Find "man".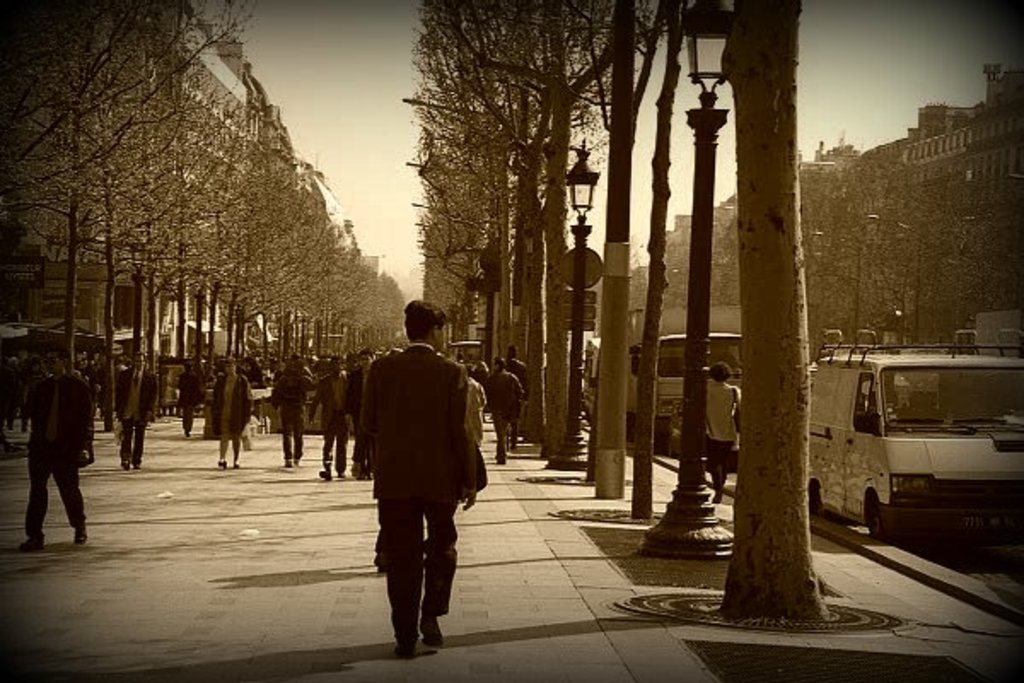
<bbox>309, 355, 357, 483</bbox>.
